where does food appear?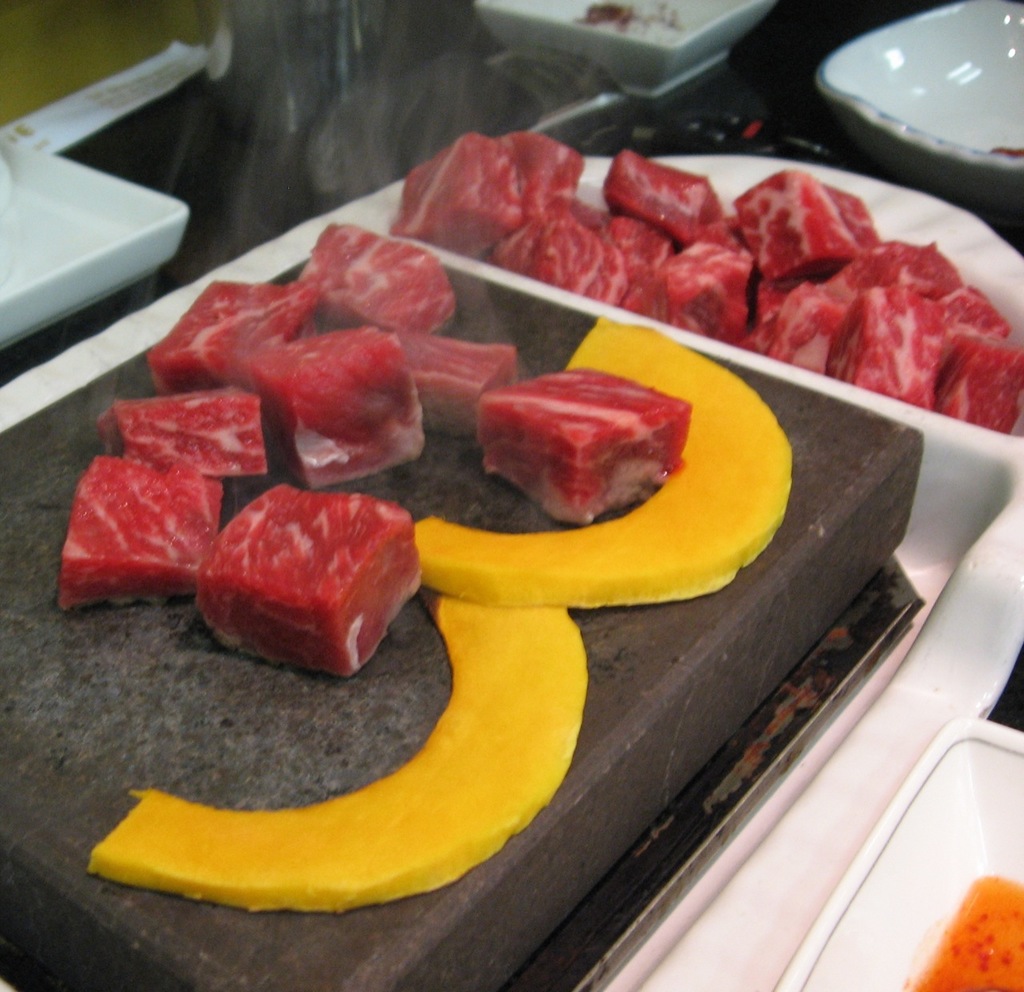
Appears at 148, 277, 317, 398.
